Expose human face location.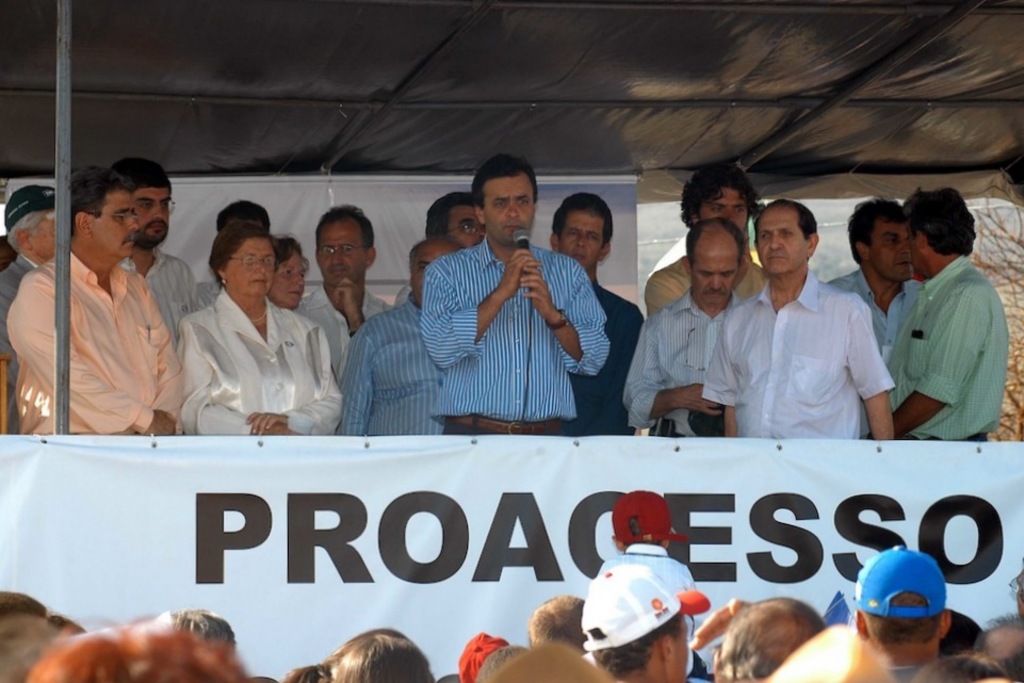
Exposed at region(871, 218, 911, 281).
